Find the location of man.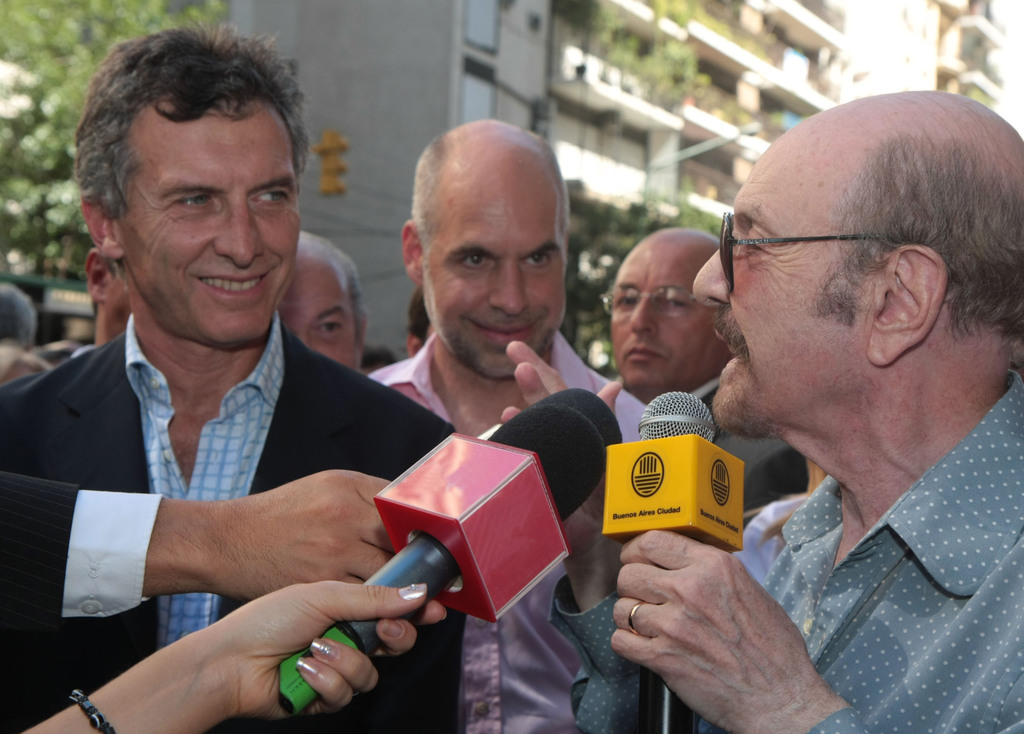
Location: locate(284, 234, 372, 377).
